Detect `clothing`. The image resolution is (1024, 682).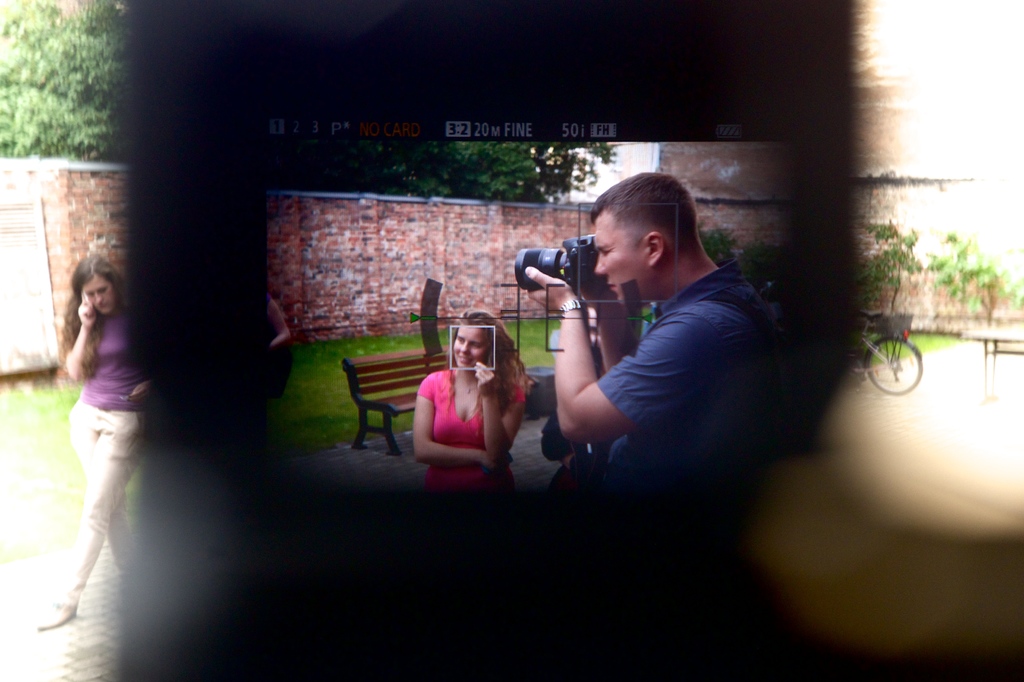
select_region(596, 260, 770, 468).
